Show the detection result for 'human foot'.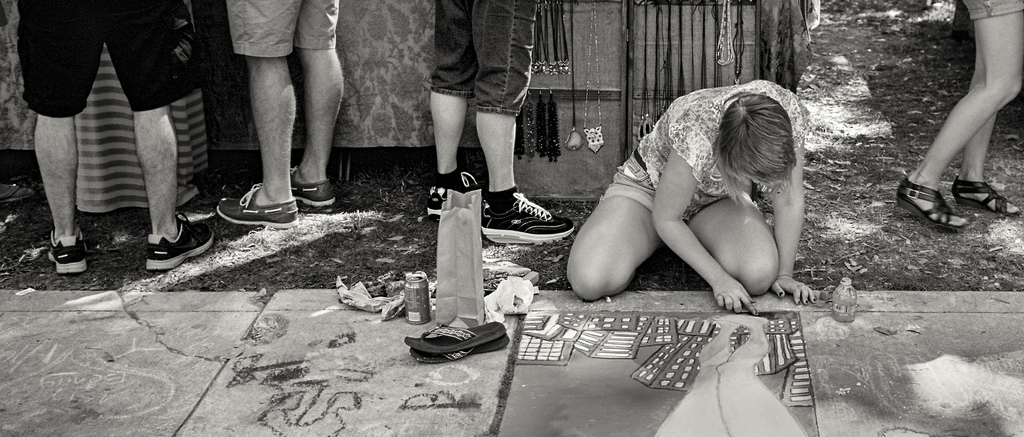
<bbox>216, 186, 303, 231</bbox>.
